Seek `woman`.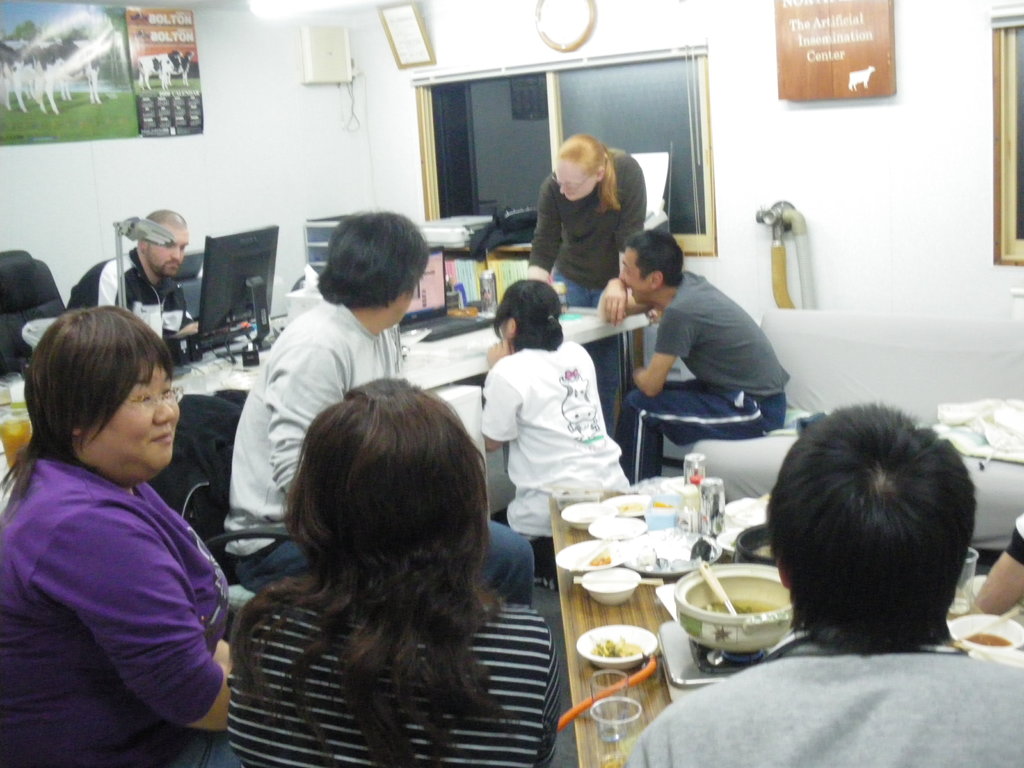
x1=530, y1=131, x2=646, y2=434.
